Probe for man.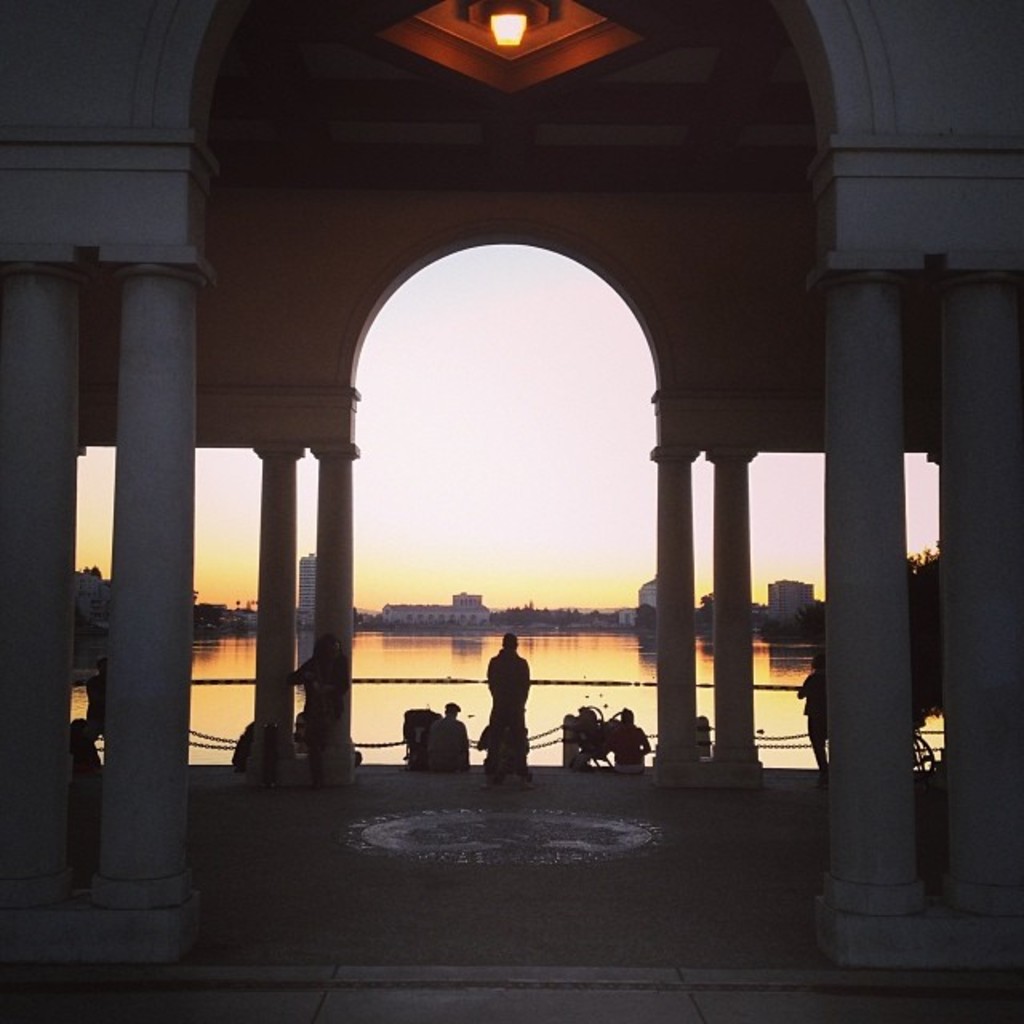
Probe result: 610, 707, 651, 773.
